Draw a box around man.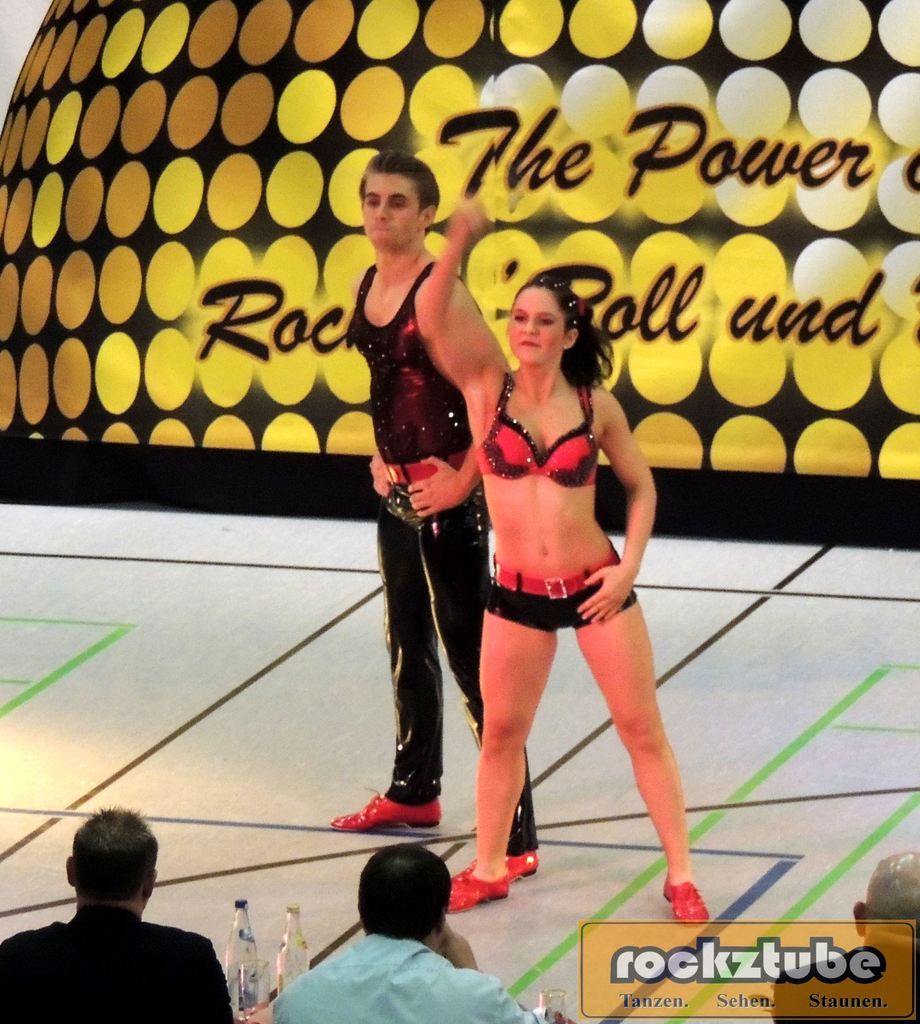
box(325, 149, 538, 884).
